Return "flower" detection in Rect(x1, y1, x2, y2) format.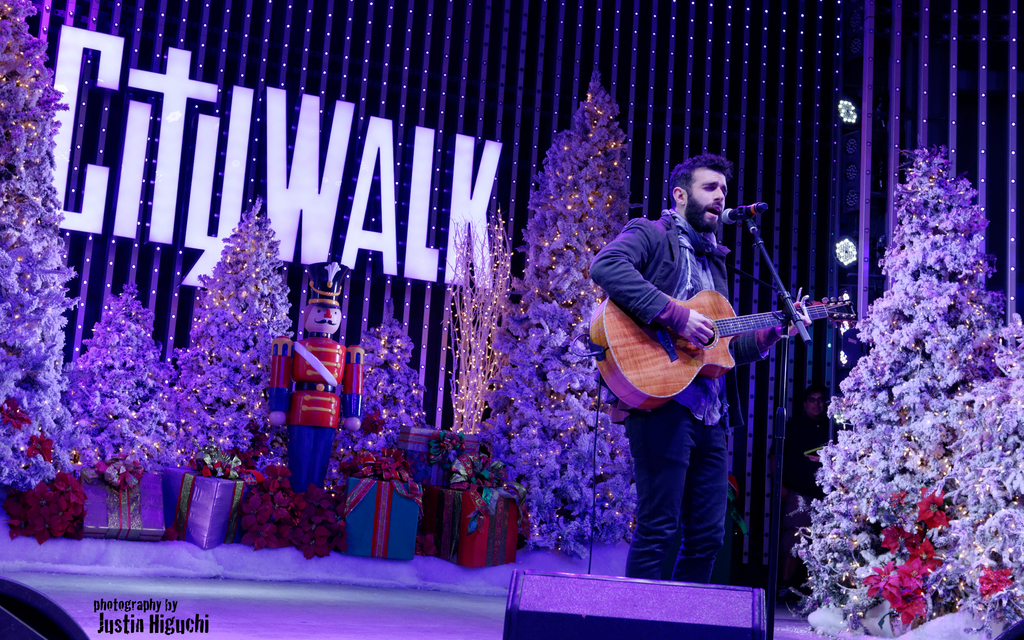
Rect(6, 470, 88, 550).
